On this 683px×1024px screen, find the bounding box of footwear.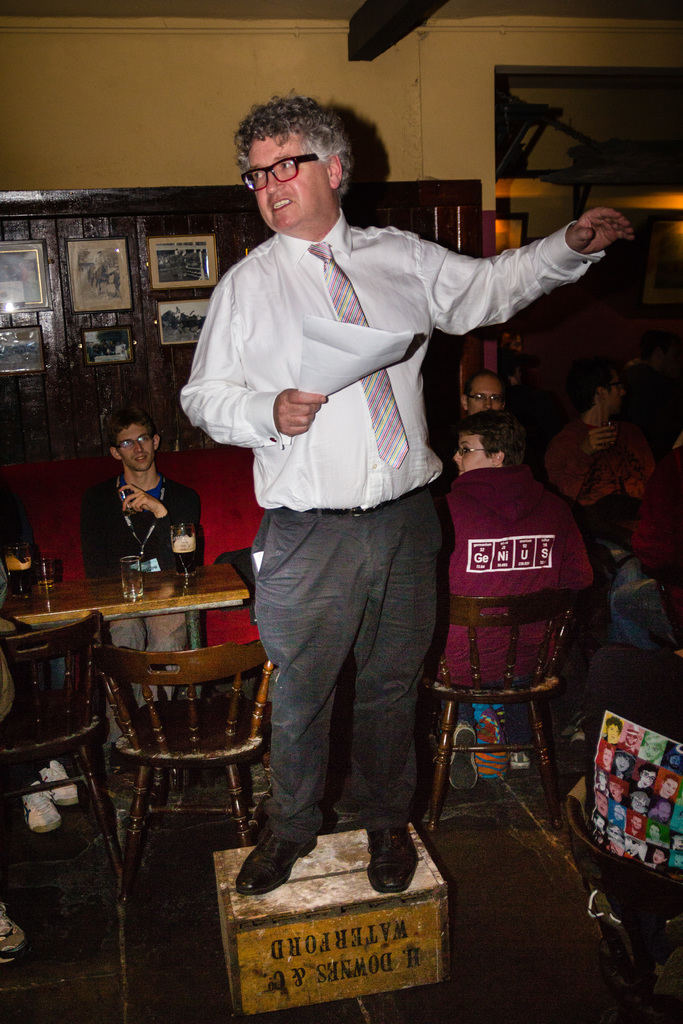
Bounding box: x1=364 y1=824 x2=422 y2=895.
